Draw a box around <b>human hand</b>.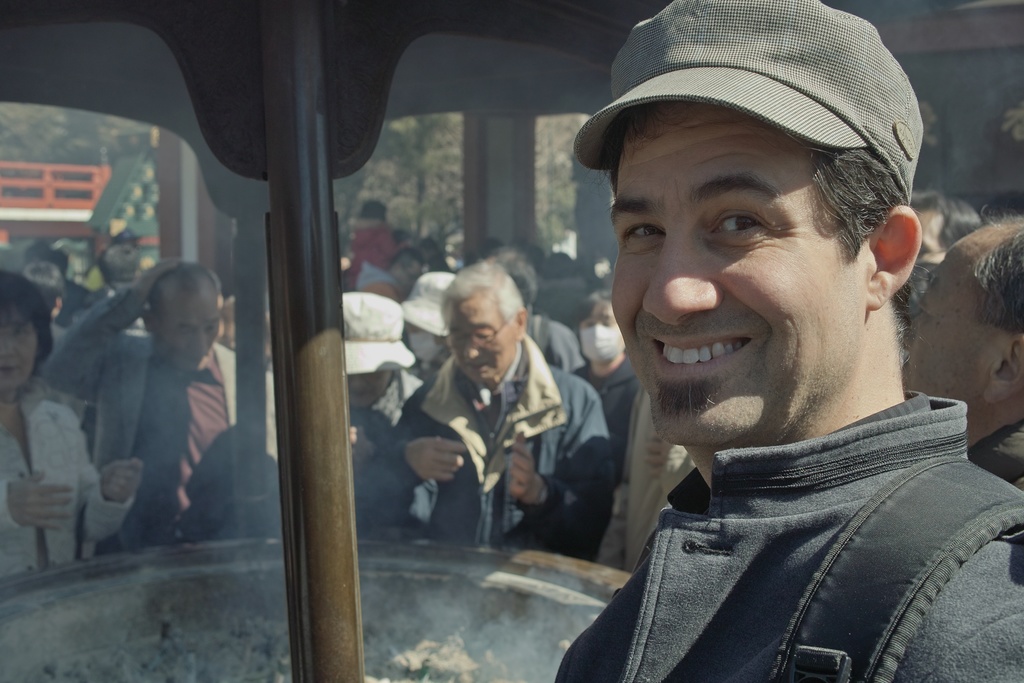
{"x1": 97, "y1": 457, "x2": 146, "y2": 504}.
